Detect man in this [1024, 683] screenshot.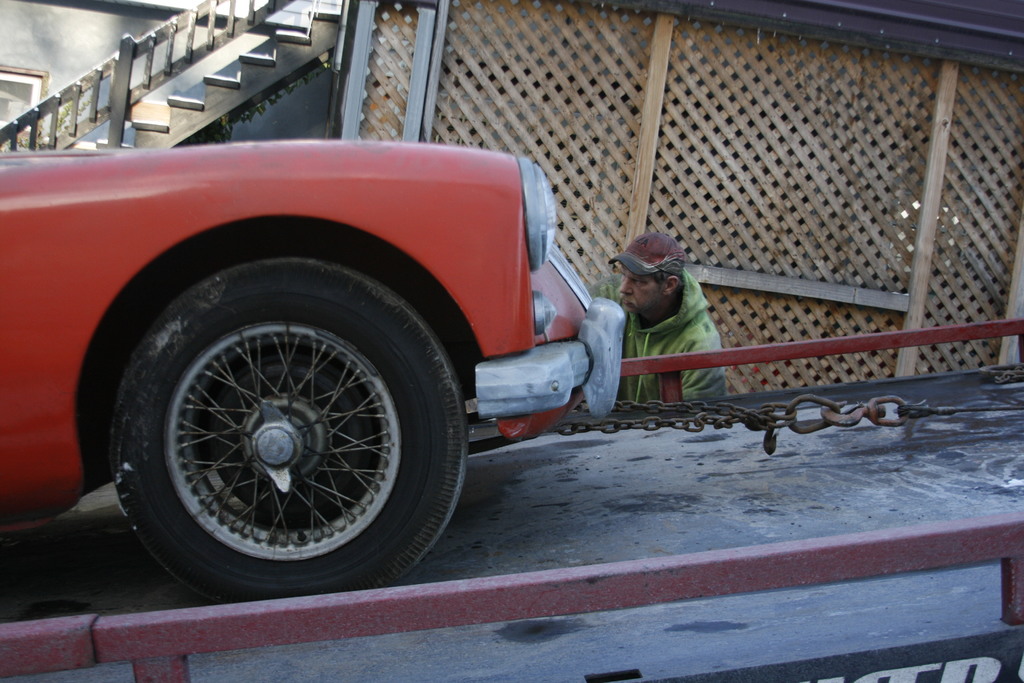
Detection: (604,222,734,416).
